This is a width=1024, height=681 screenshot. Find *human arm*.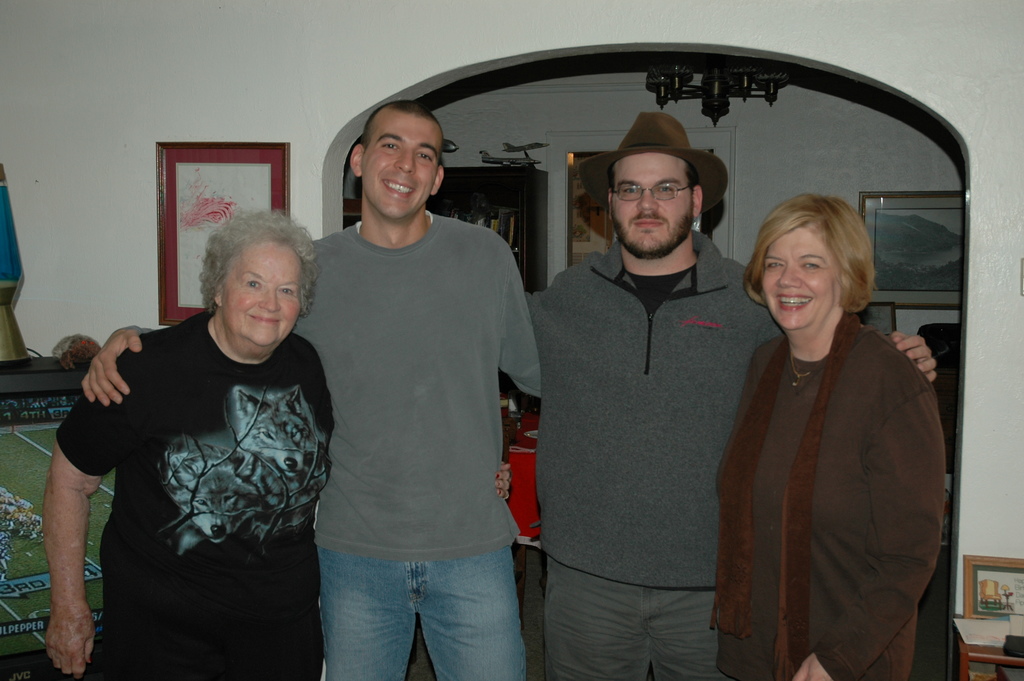
Bounding box: (79, 319, 152, 408).
